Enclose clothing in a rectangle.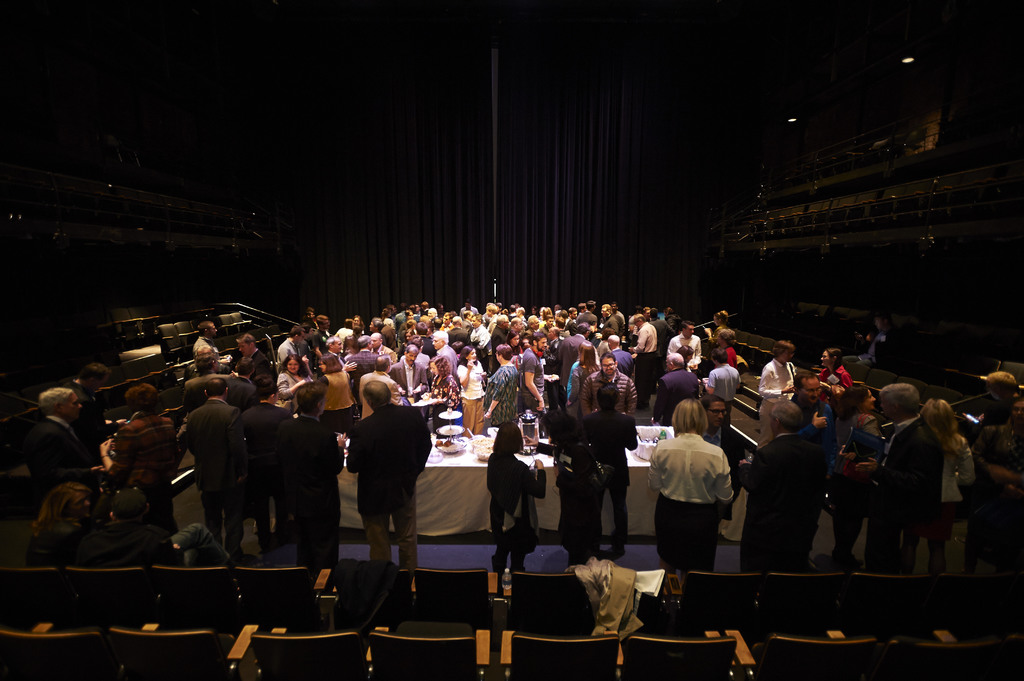
(x1=484, y1=450, x2=548, y2=568).
